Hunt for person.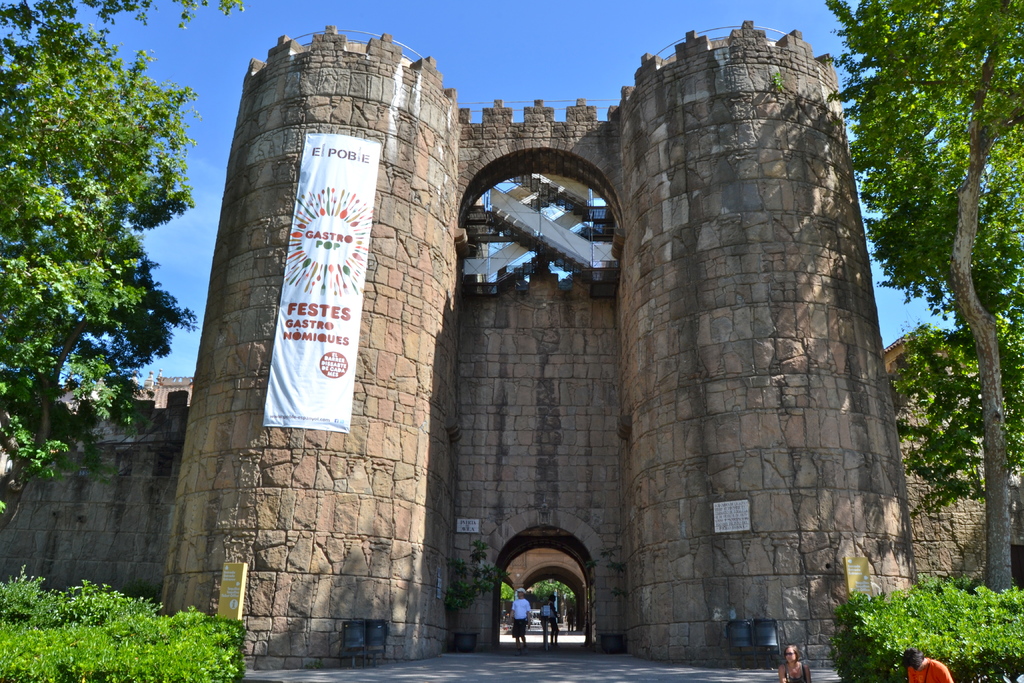
Hunted down at bbox=[538, 598, 556, 641].
